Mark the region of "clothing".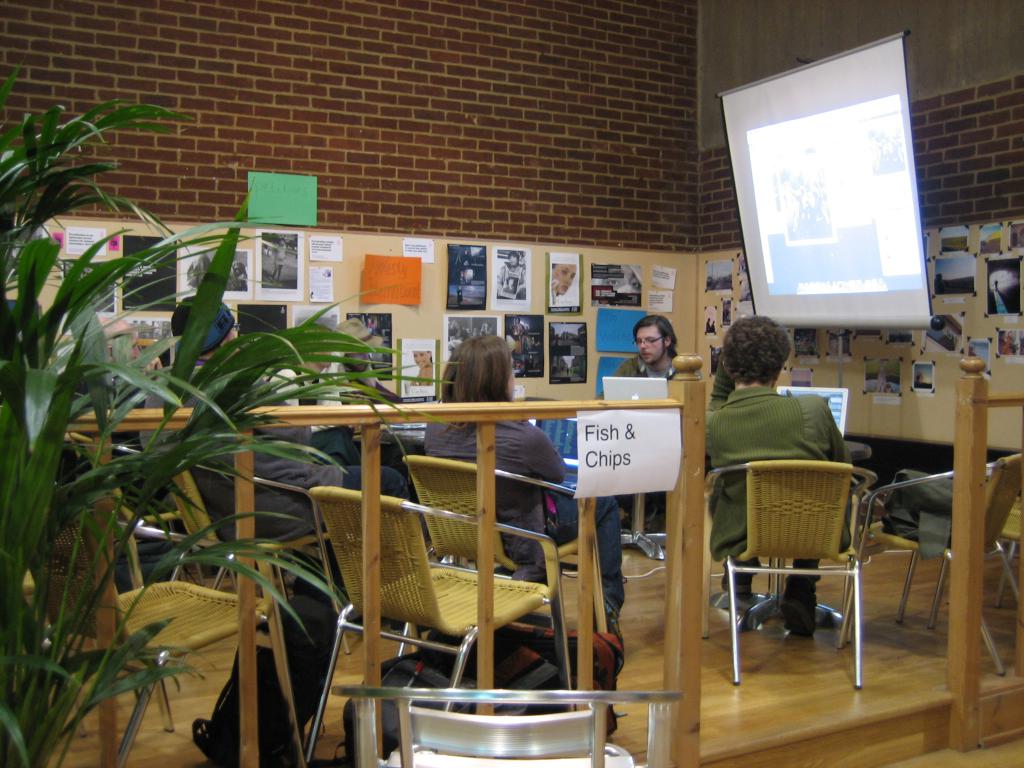
Region: rect(425, 420, 623, 614).
